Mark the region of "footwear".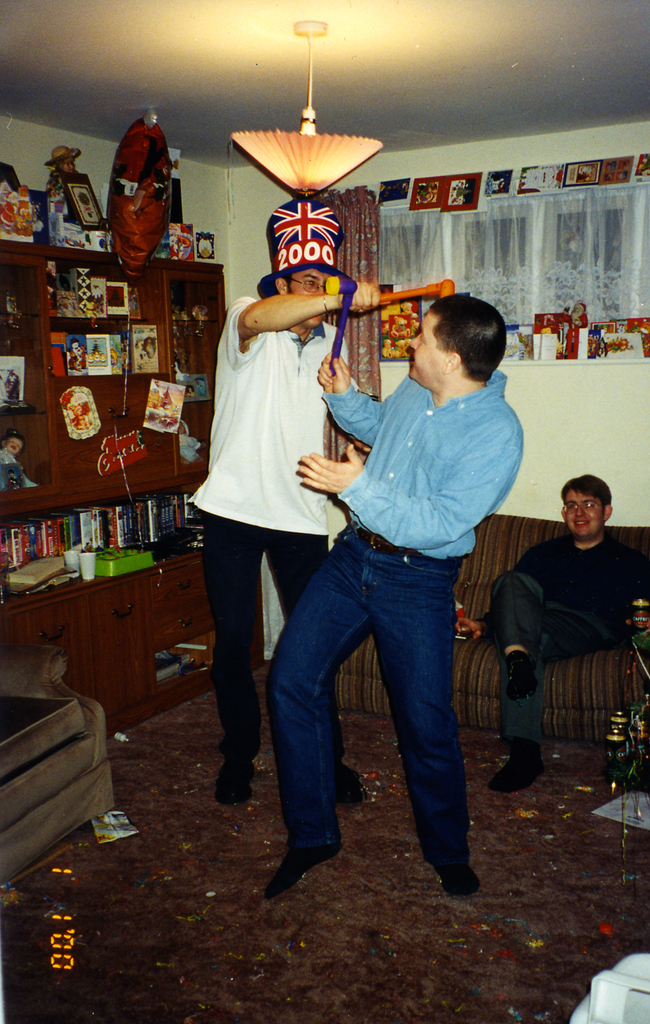
Region: [left=339, top=765, right=367, bottom=808].
